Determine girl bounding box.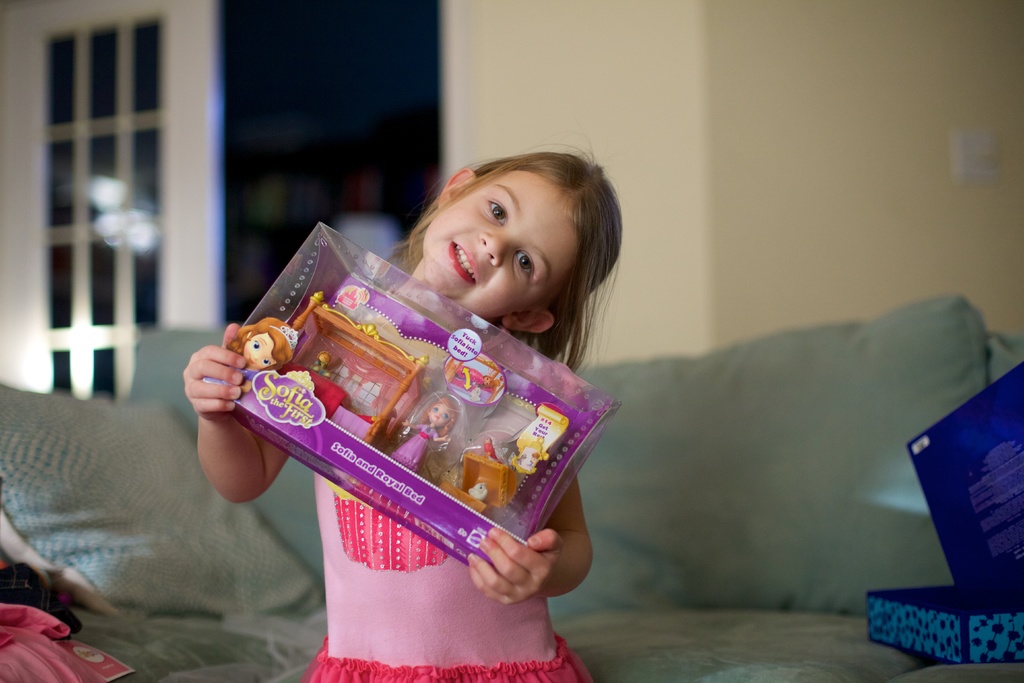
Determined: crop(202, 316, 298, 402).
